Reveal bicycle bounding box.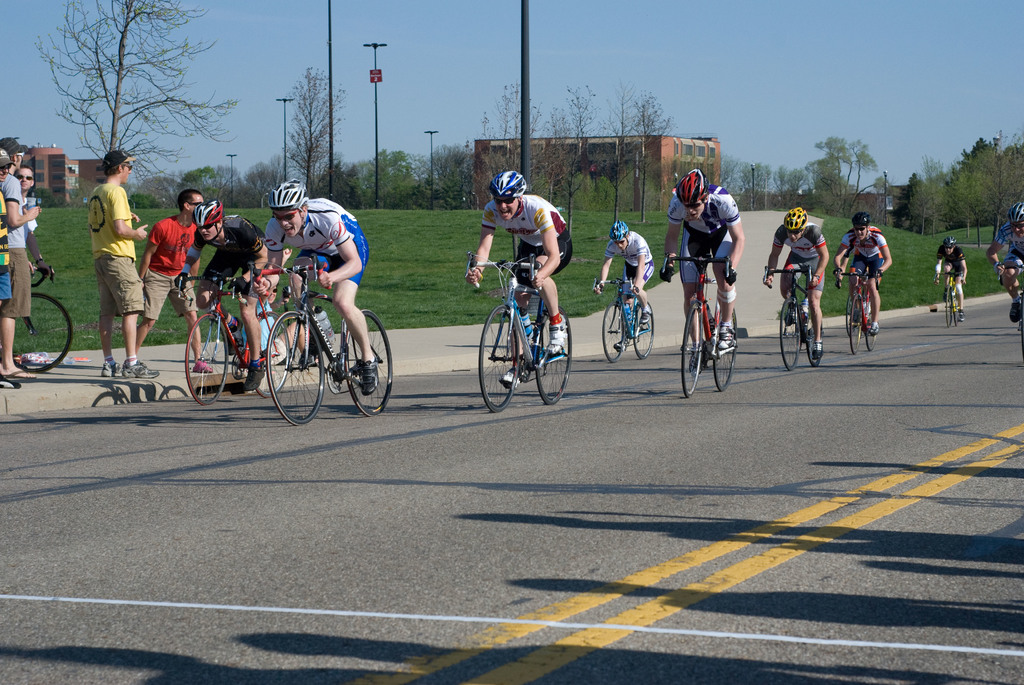
Revealed: 999, 263, 1023, 355.
